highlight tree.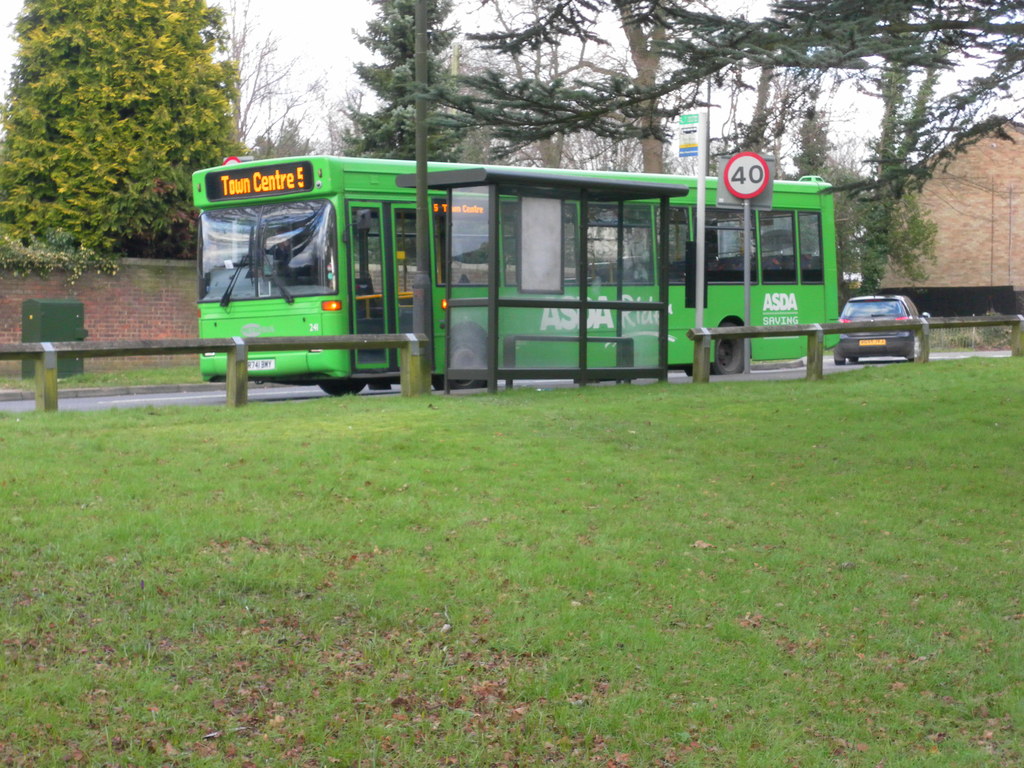
Highlighted region: {"x1": 24, "y1": 19, "x2": 246, "y2": 235}.
